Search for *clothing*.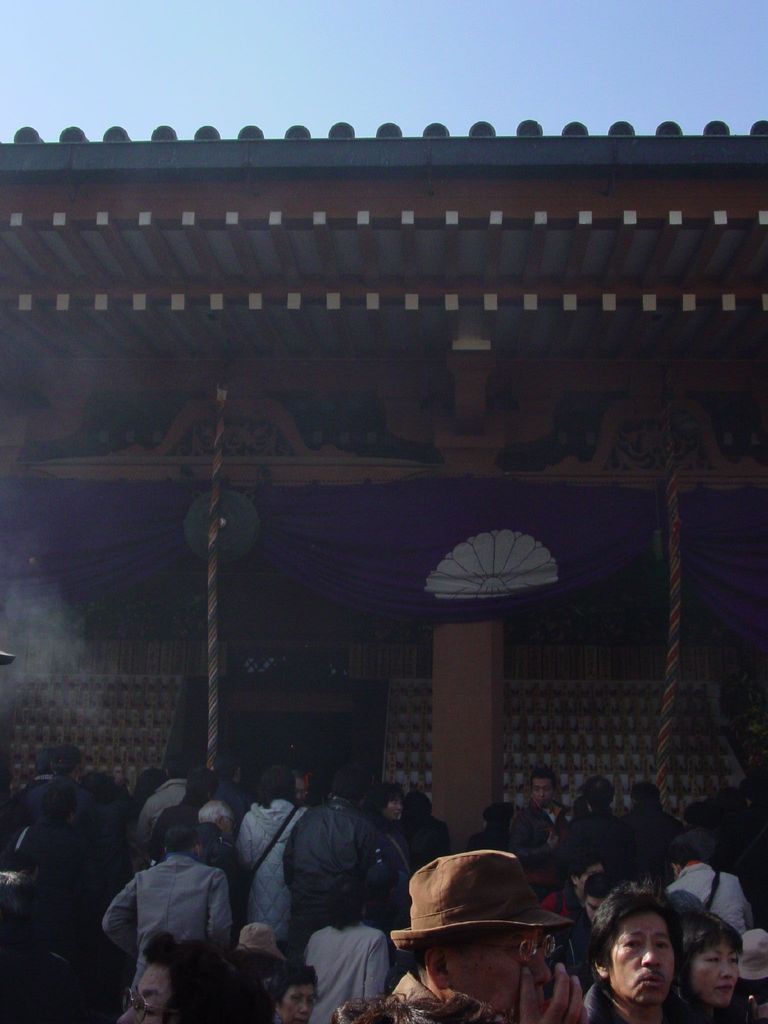
Found at bbox(295, 918, 393, 1023).
